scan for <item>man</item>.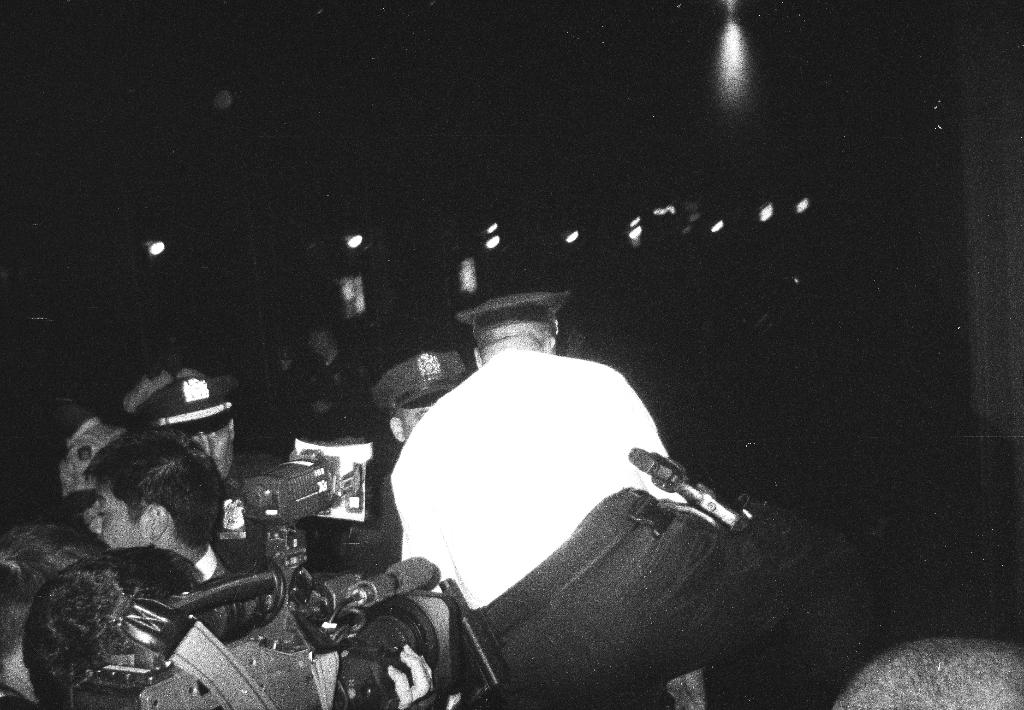
Scan result: (378, 289, 700, 709).
